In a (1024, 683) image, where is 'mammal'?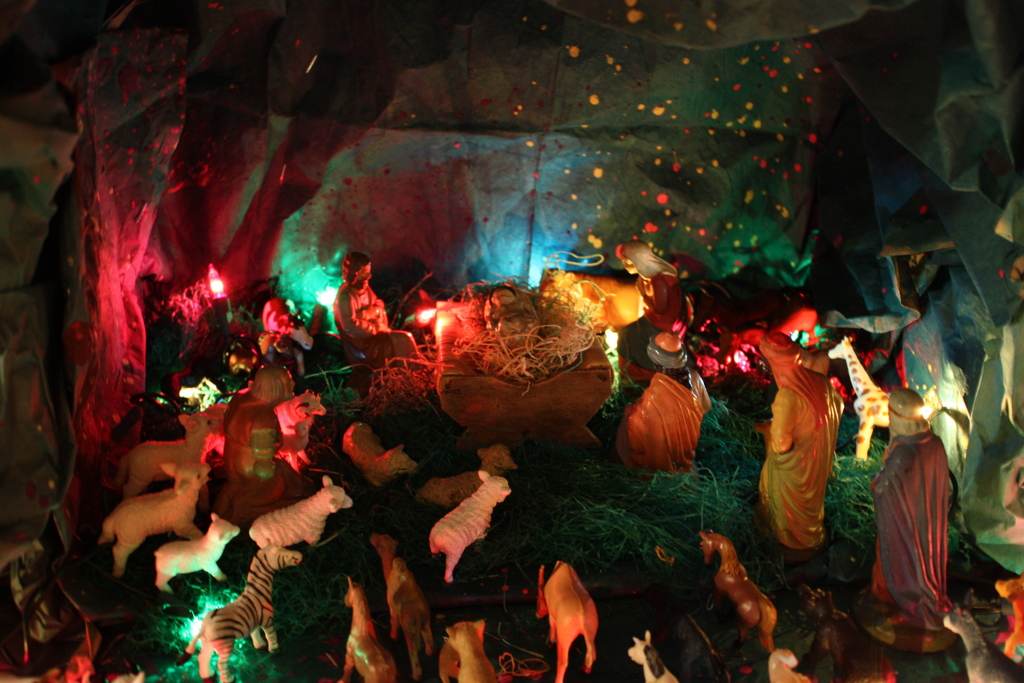
box=[157, 507, 241, 591].
